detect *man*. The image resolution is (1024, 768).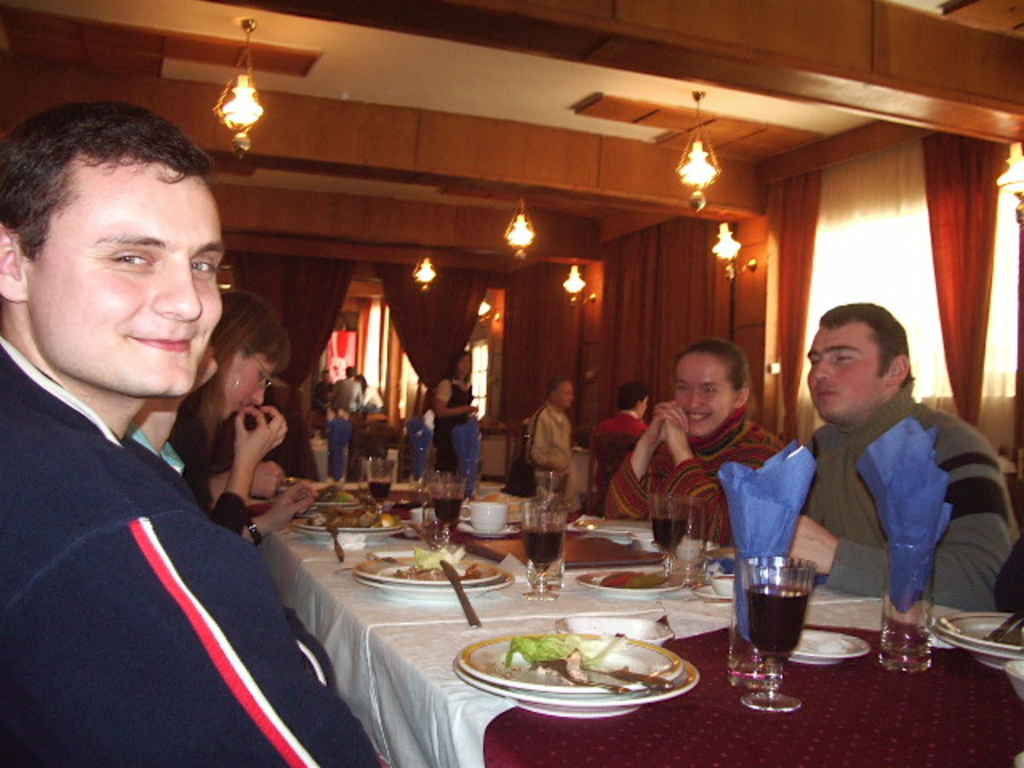
select_region(0, 96, 306, 742).
